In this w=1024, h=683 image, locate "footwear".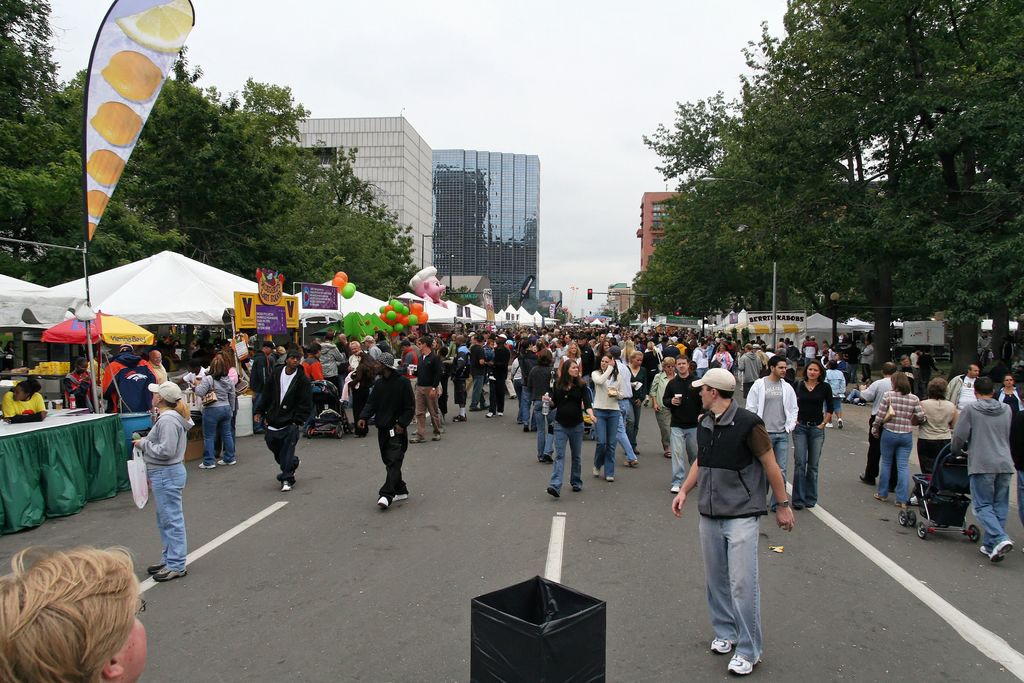
Bounding box: box=[391, 488, 407, 504].
